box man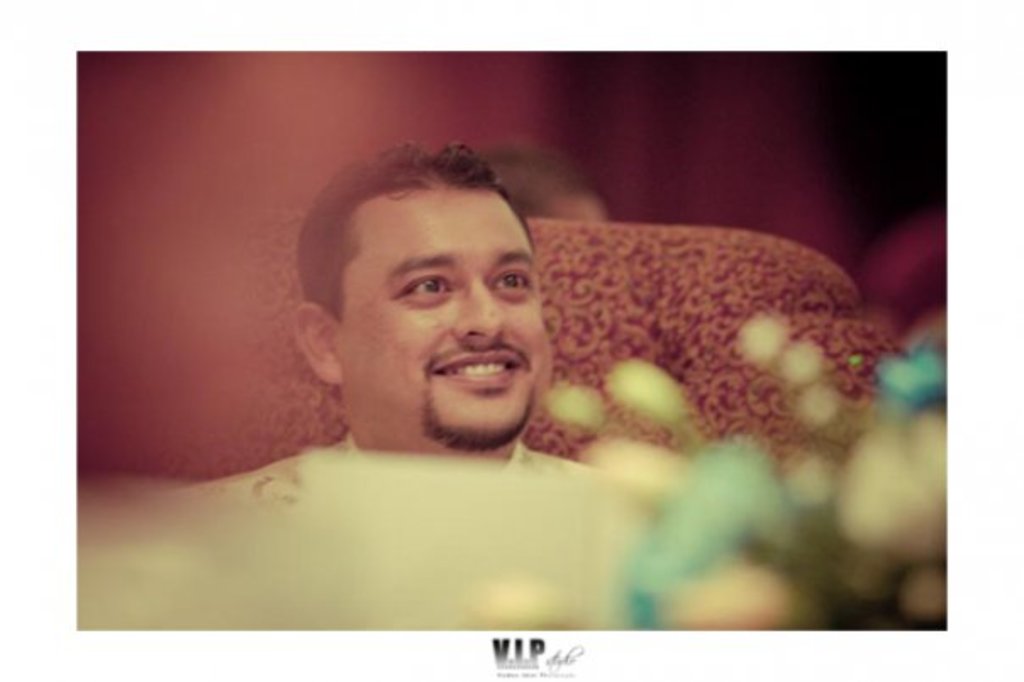
region(142, 131, 632, 524)
